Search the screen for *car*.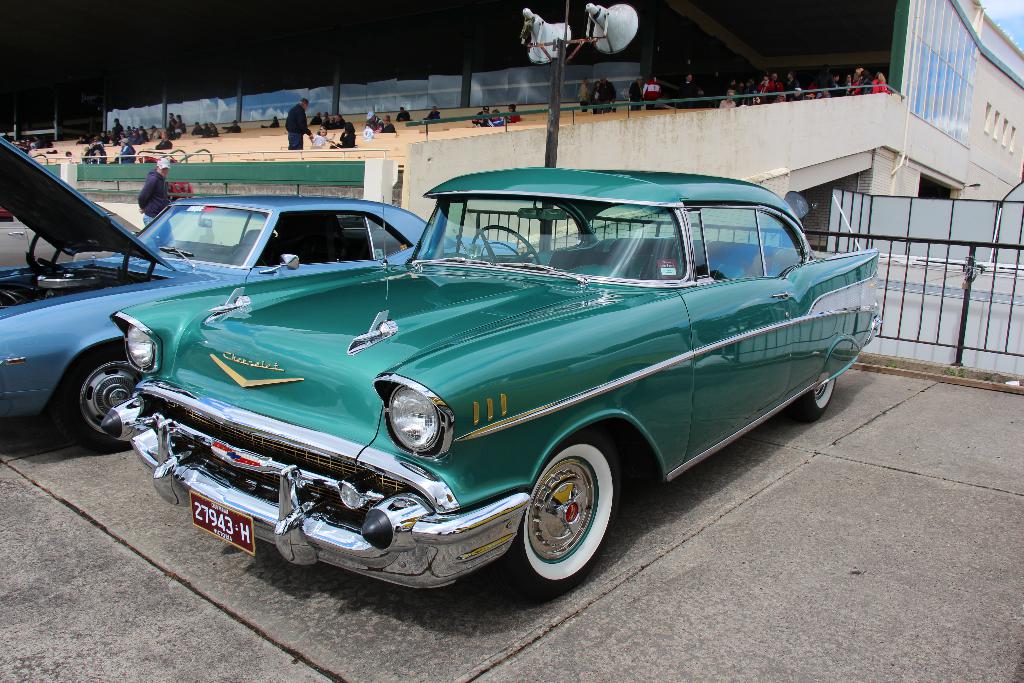
Found at <region>0, 135, 519, 454</region>.
